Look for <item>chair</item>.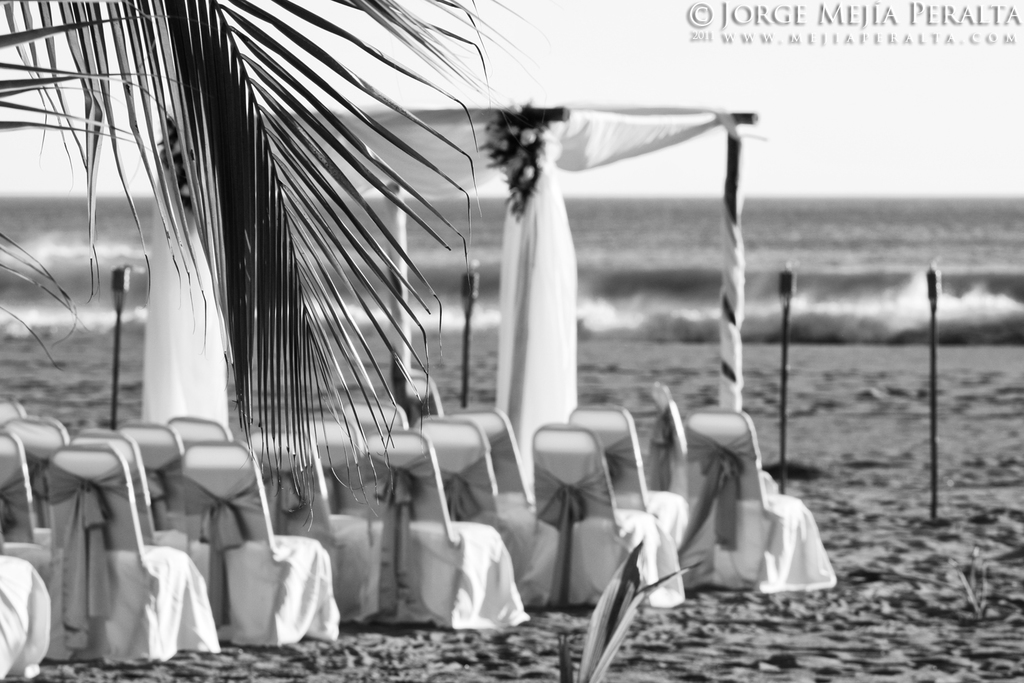
Found: [x1=567, y1=404, x2=689, y2=551].
